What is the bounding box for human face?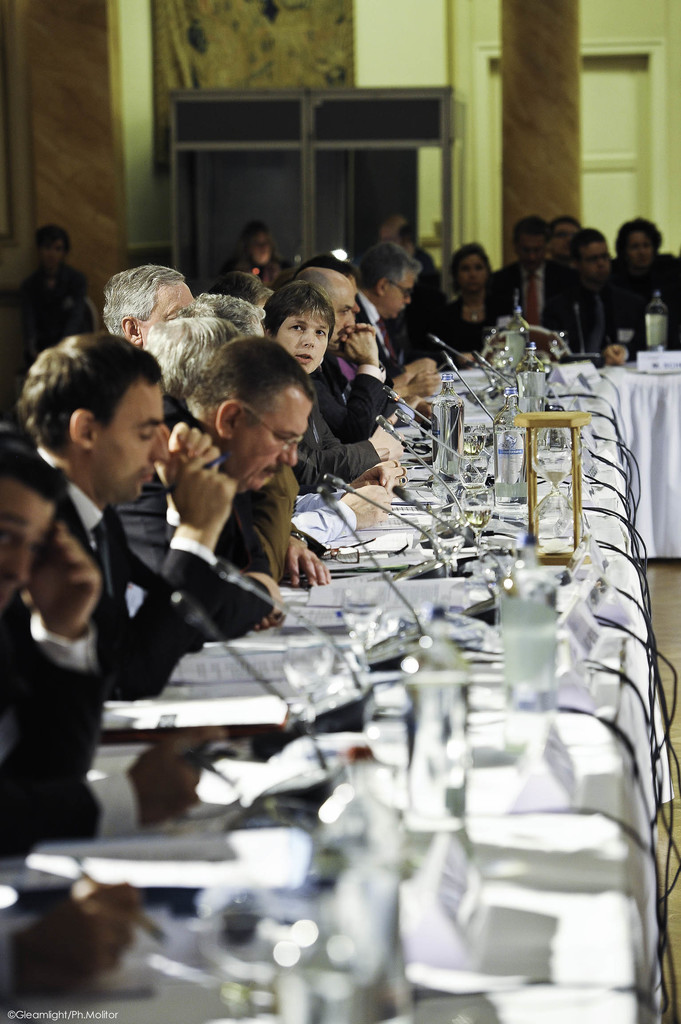
545 225 575 258.
